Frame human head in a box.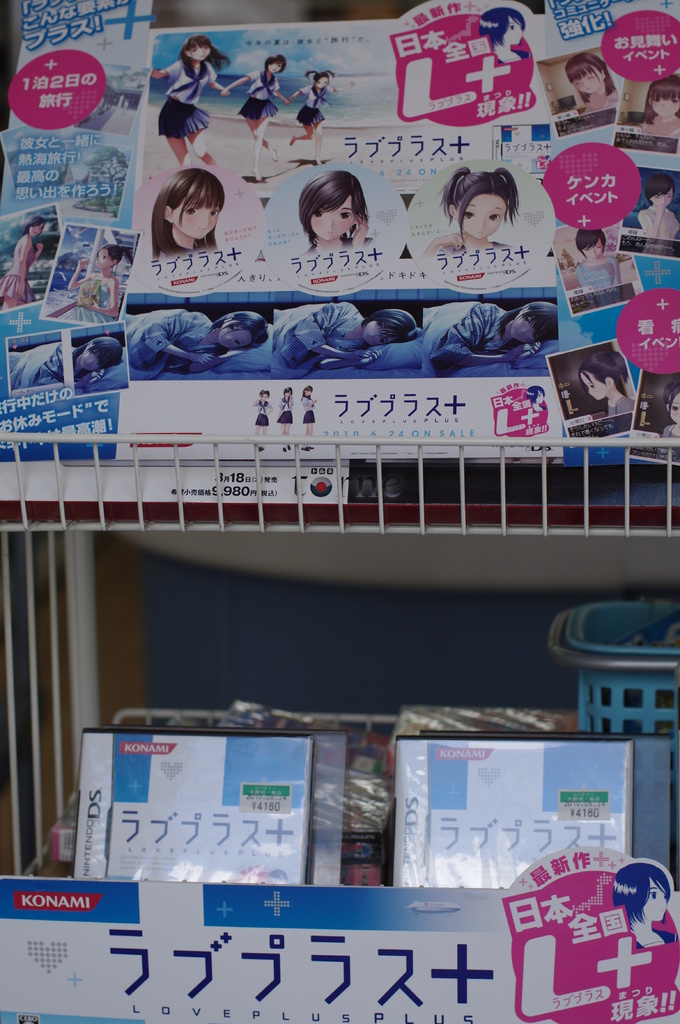
[612, 861, 669, 927].
